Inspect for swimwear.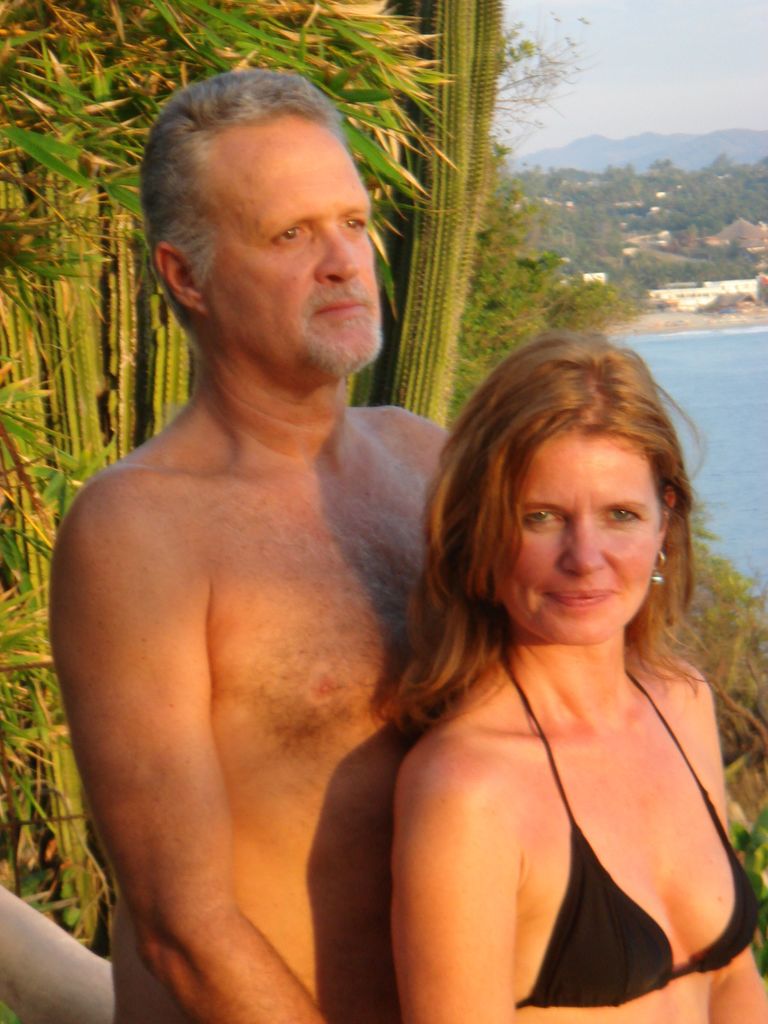
Inspection: [left=501, top=654, right=757, bottom=1002].
